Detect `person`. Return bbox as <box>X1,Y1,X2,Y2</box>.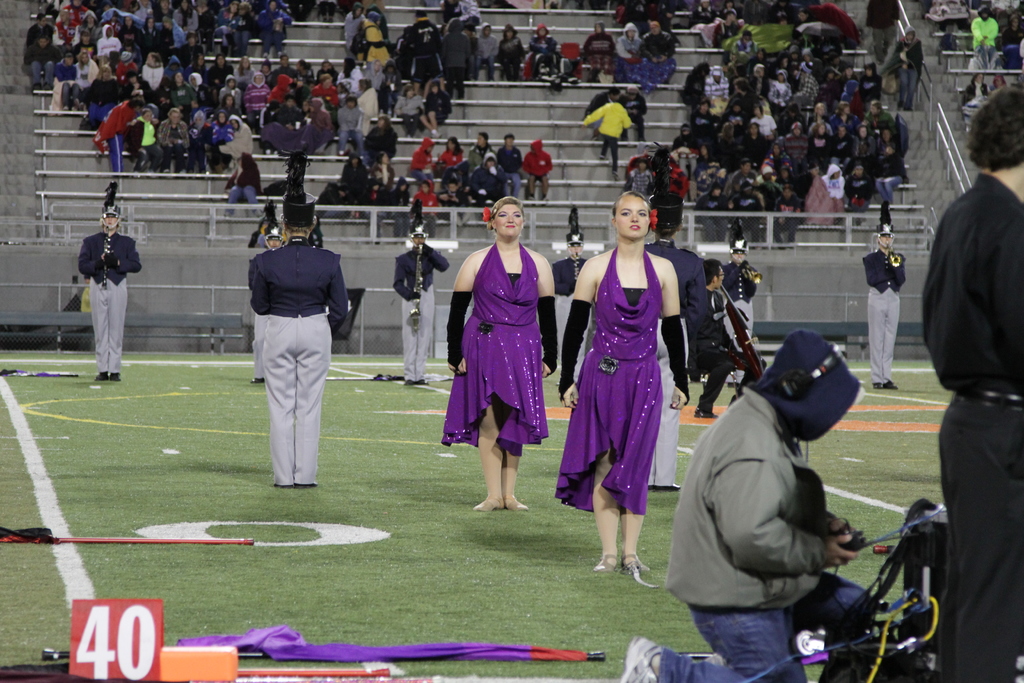
<box>550,200,597,390</box>.
